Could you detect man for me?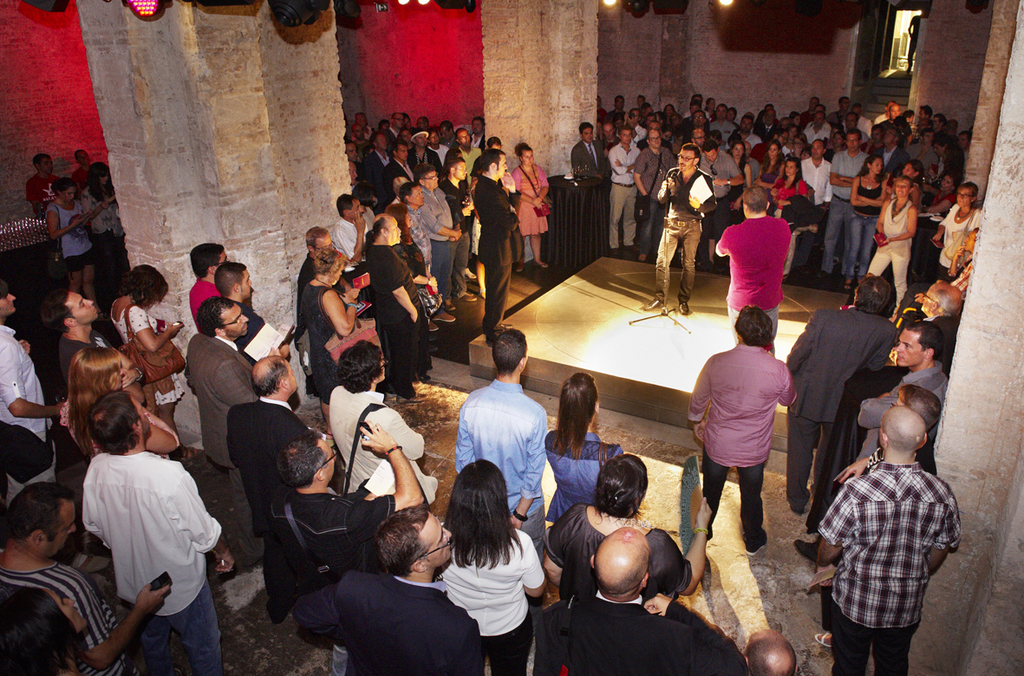
Detection result: detection(179, 245, 228, 326).
